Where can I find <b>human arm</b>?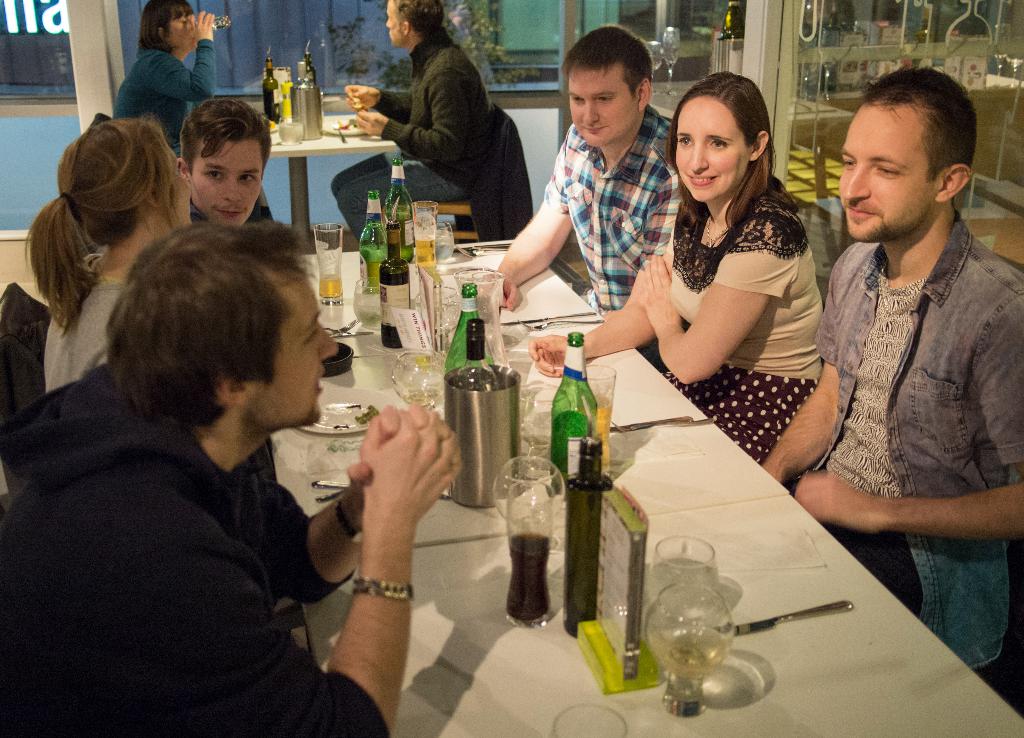
You can find it at 526, 300, 656, 379.
